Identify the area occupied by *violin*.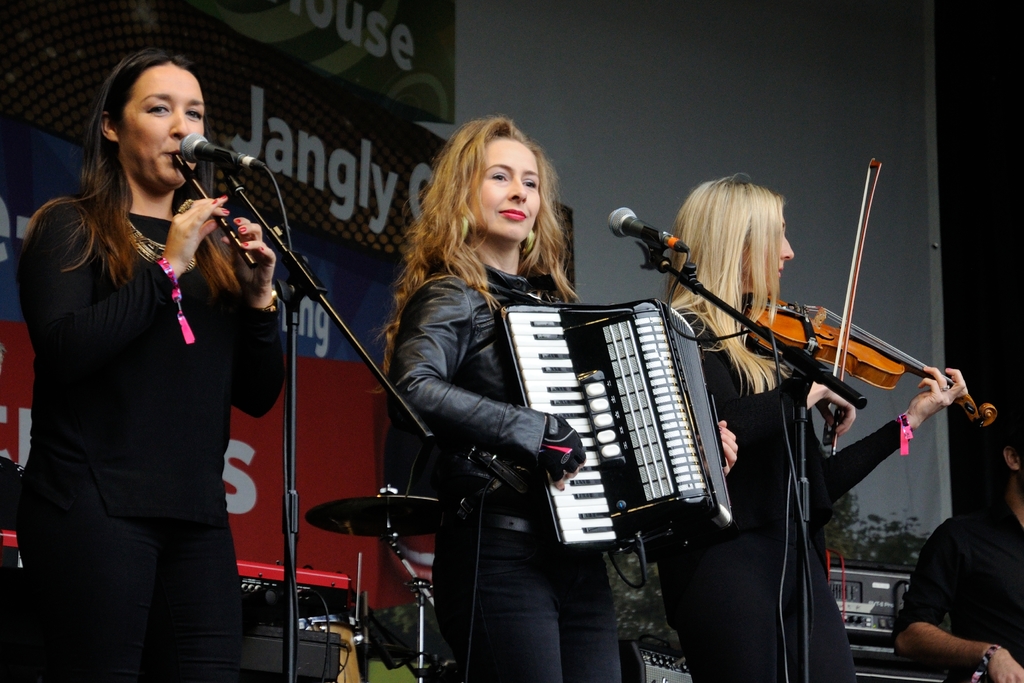
Area: detection(739, 281, 1000, 459).
